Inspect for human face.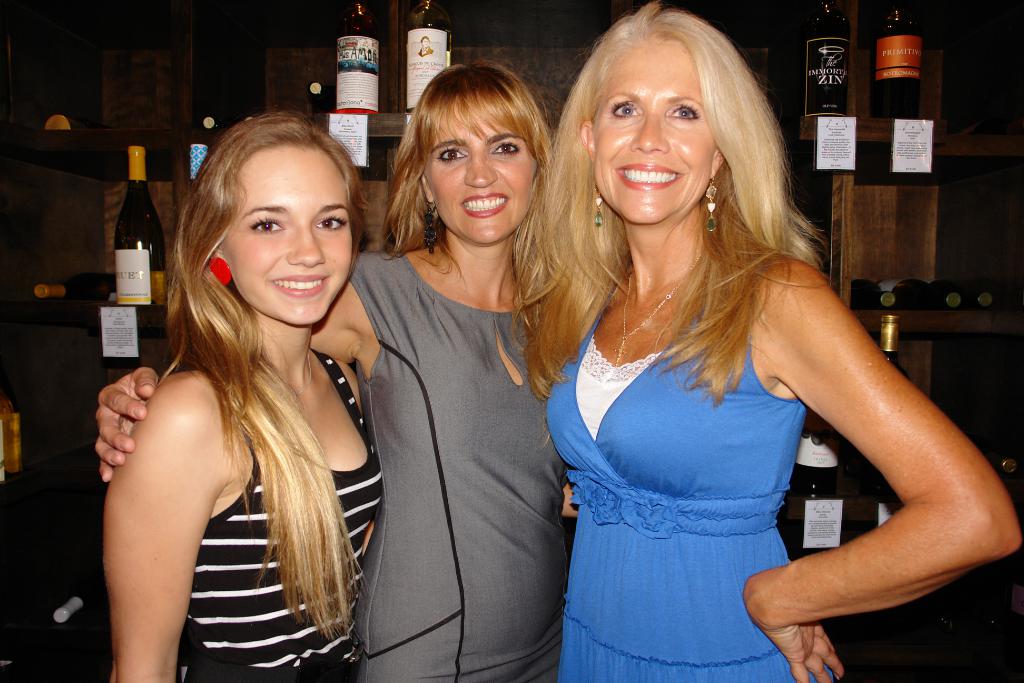
Inspection: pyautogui.locateOnScreen(223, 143, 353, 324).
